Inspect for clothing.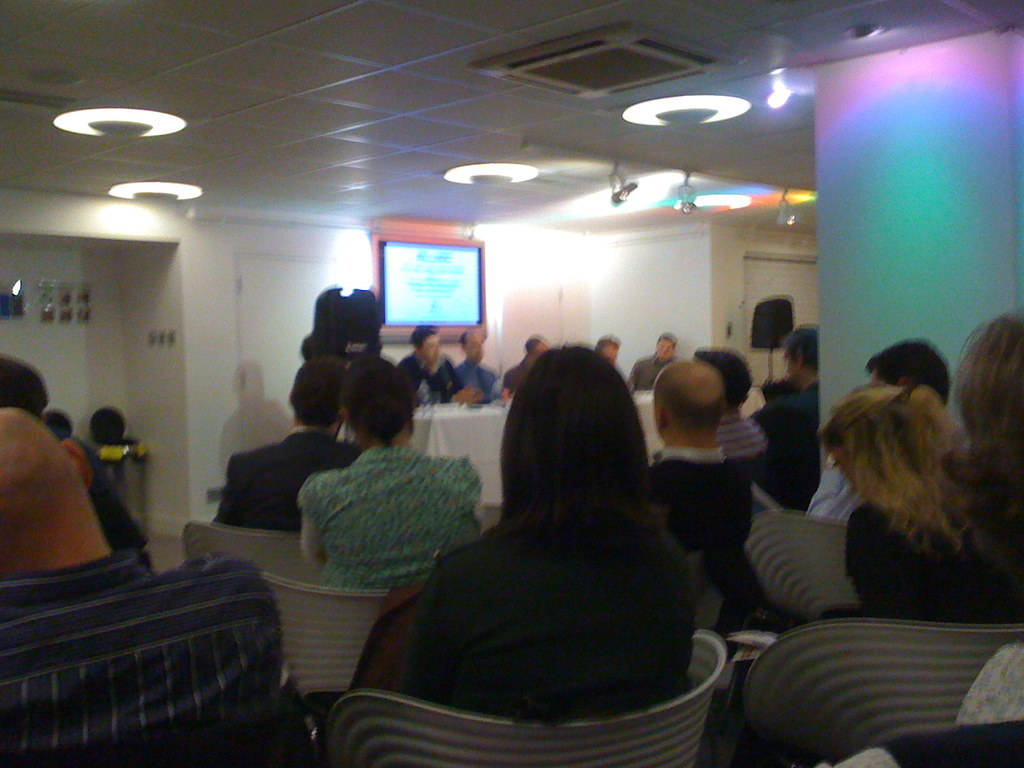
Inspection: 285 427 477 621.
